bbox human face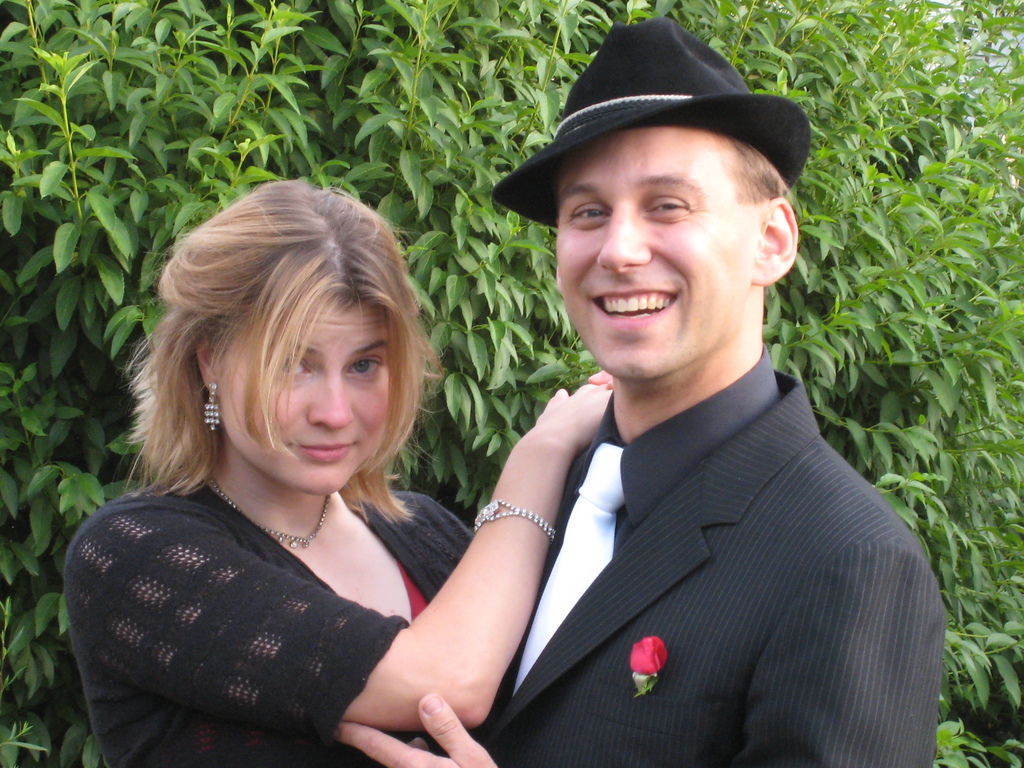
557 125 757 383
